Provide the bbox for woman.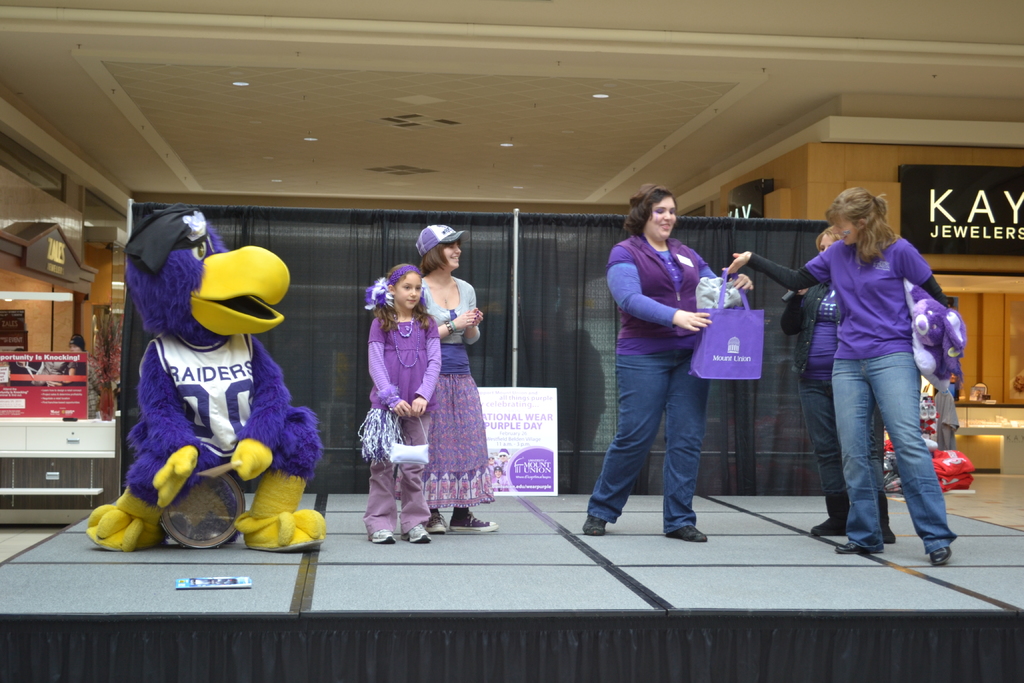
left=405, top=220, right=508, bottom=538.
